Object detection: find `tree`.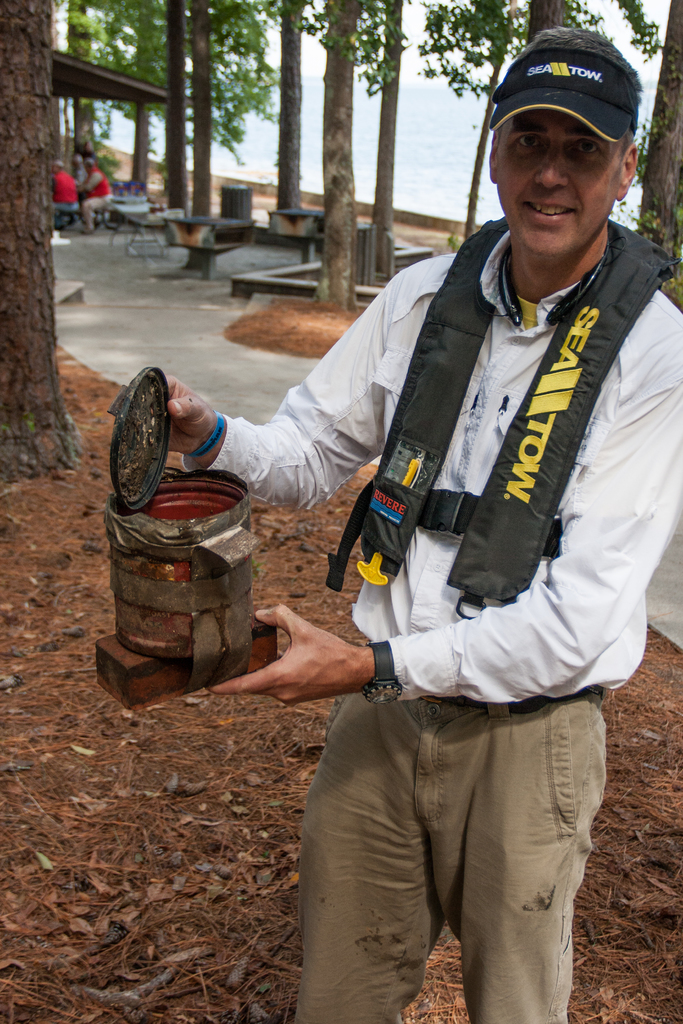
crop(370, 0, 413, 290).
